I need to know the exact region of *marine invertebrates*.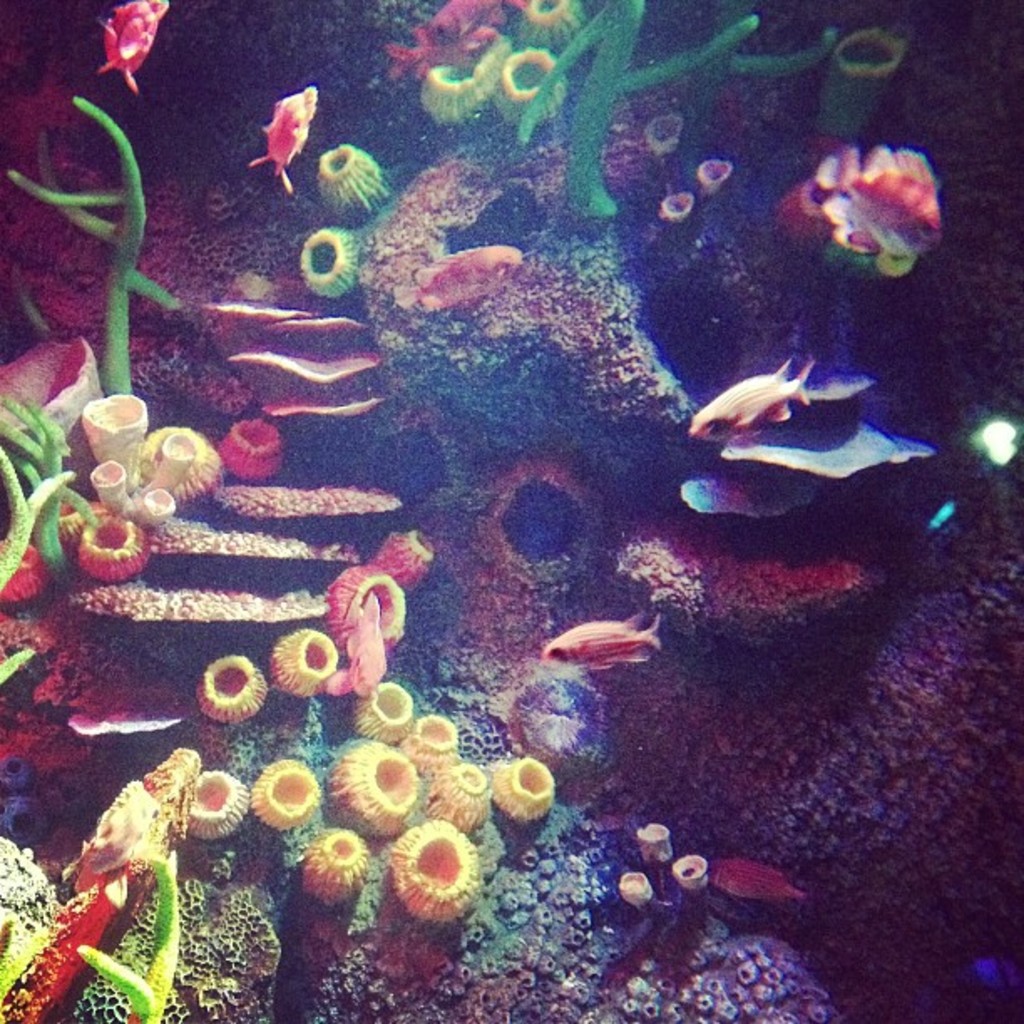
Region: x1=156, y1=509, x2=375, y2=577.
